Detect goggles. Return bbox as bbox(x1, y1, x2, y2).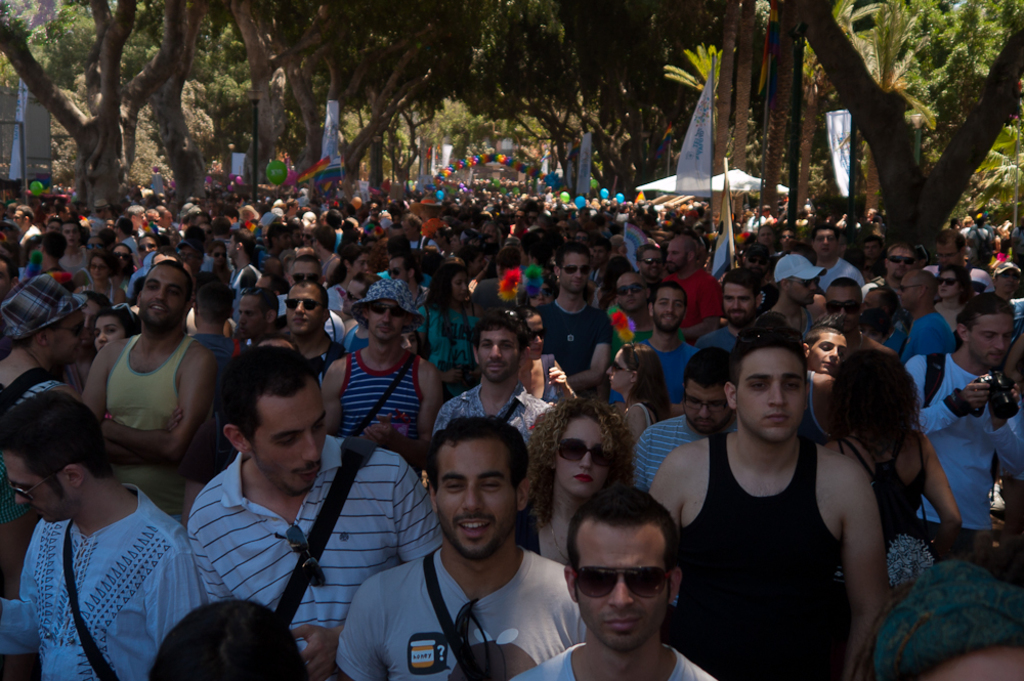
bbox(557, 436, 616, 465).
